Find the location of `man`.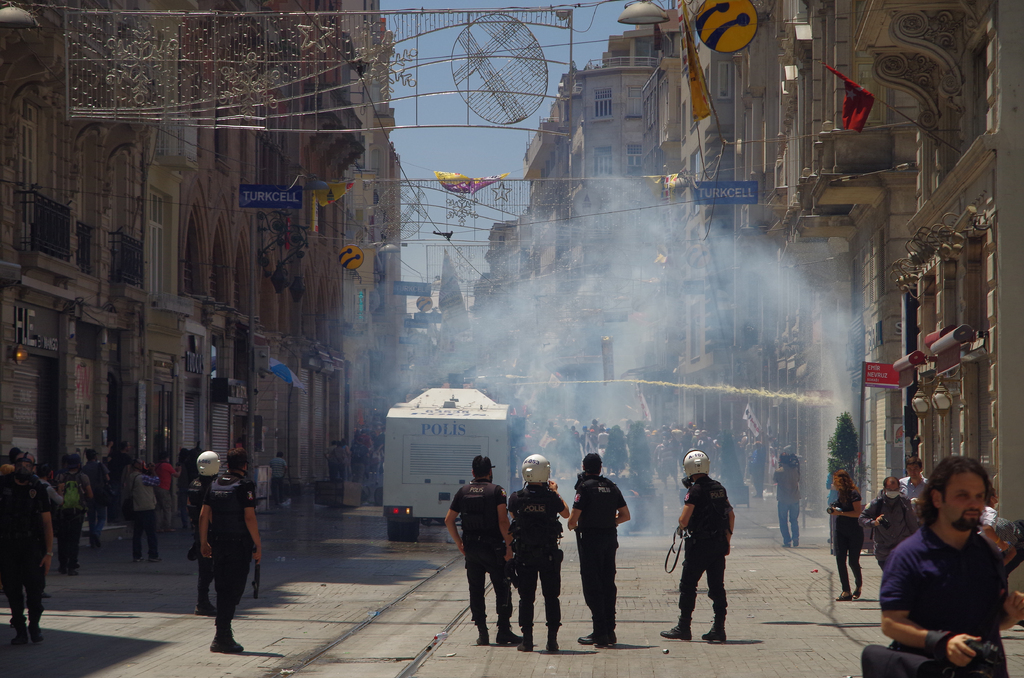
Location: <region>50, 455, 88, 570</region>.
